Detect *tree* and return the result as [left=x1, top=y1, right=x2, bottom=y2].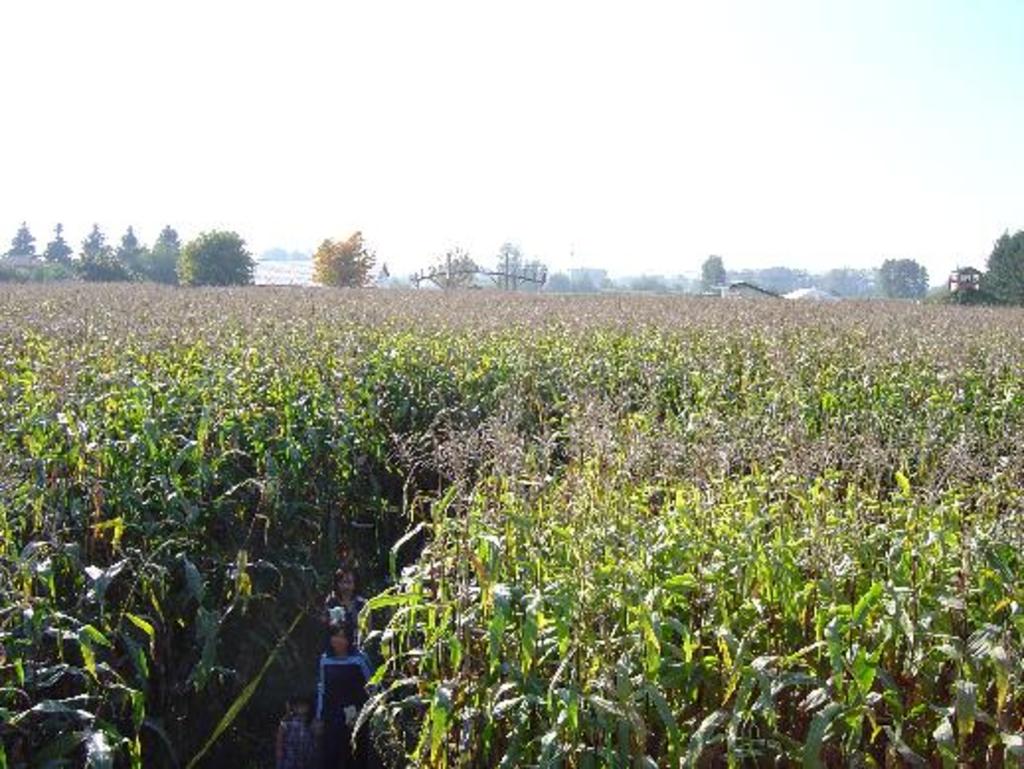
[left=10, top=219, right=36, bottom=249].
